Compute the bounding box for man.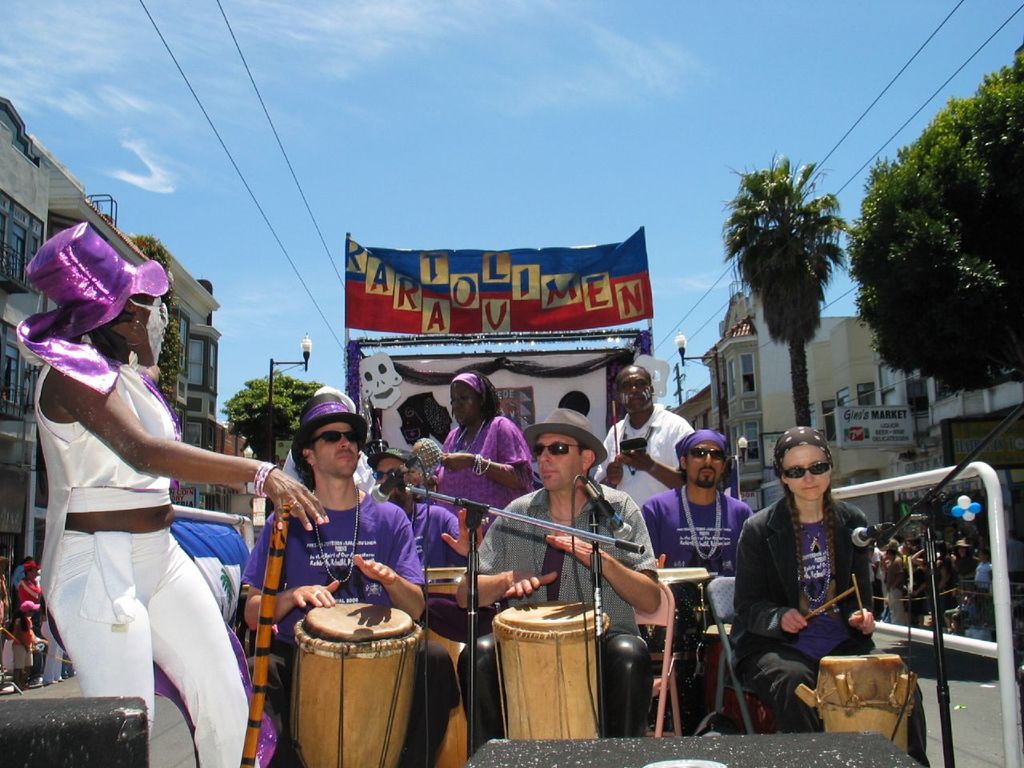
box=[369, 438, 478, 571].
